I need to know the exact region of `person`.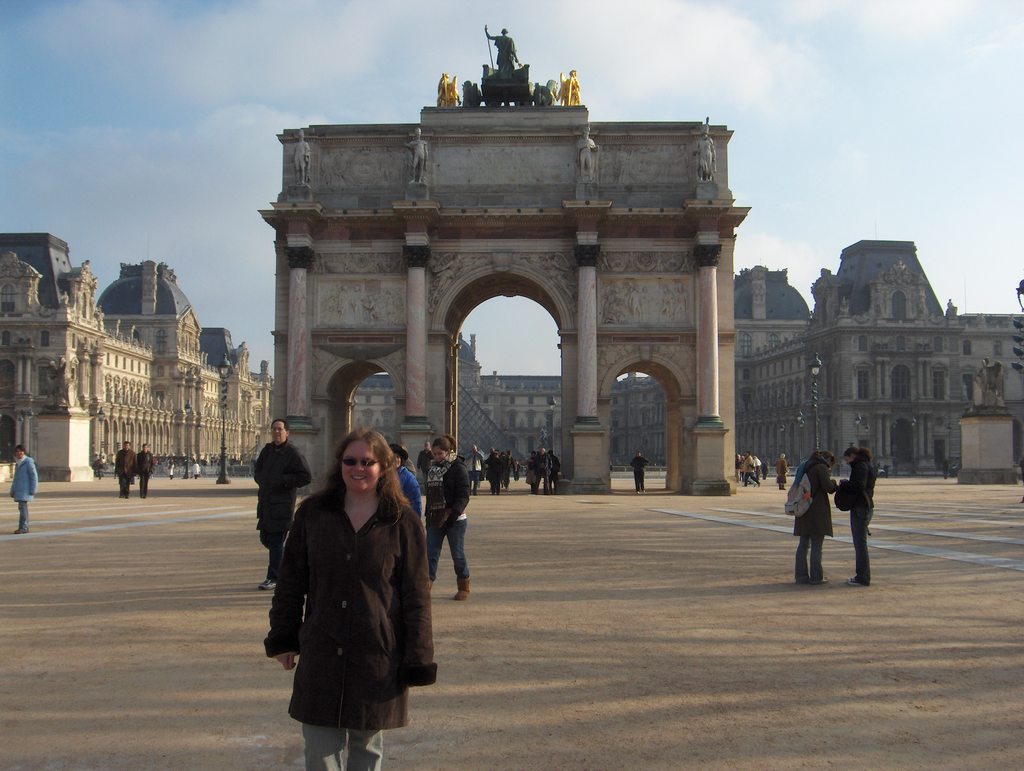
Region: <region>776, 455, 790, 492</region>.
